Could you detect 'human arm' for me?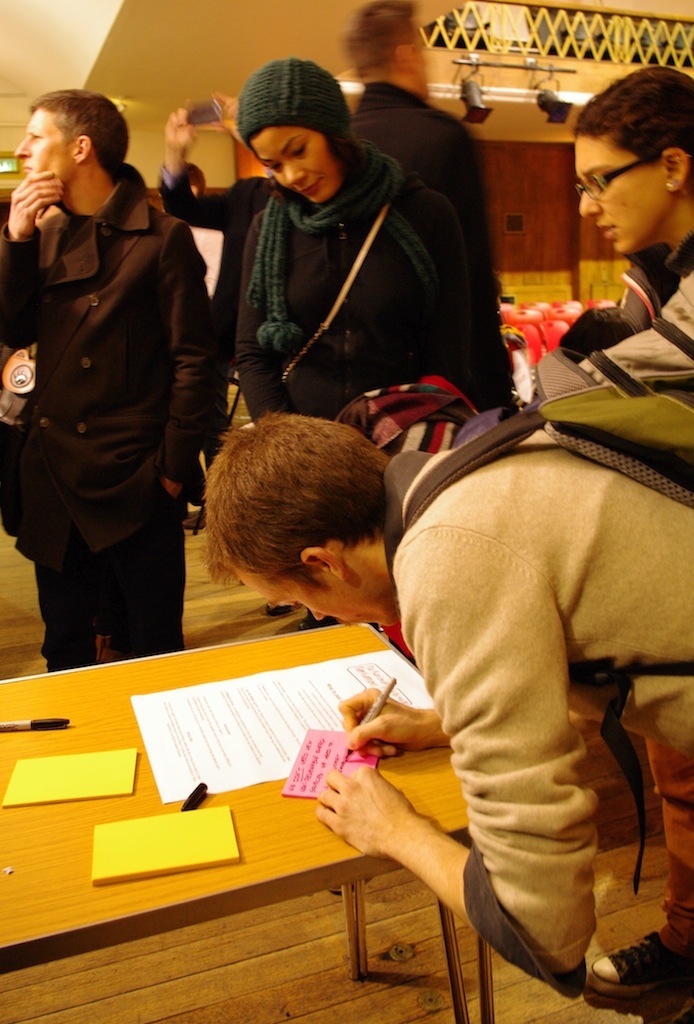
Detection result: 408,196,631,338.
